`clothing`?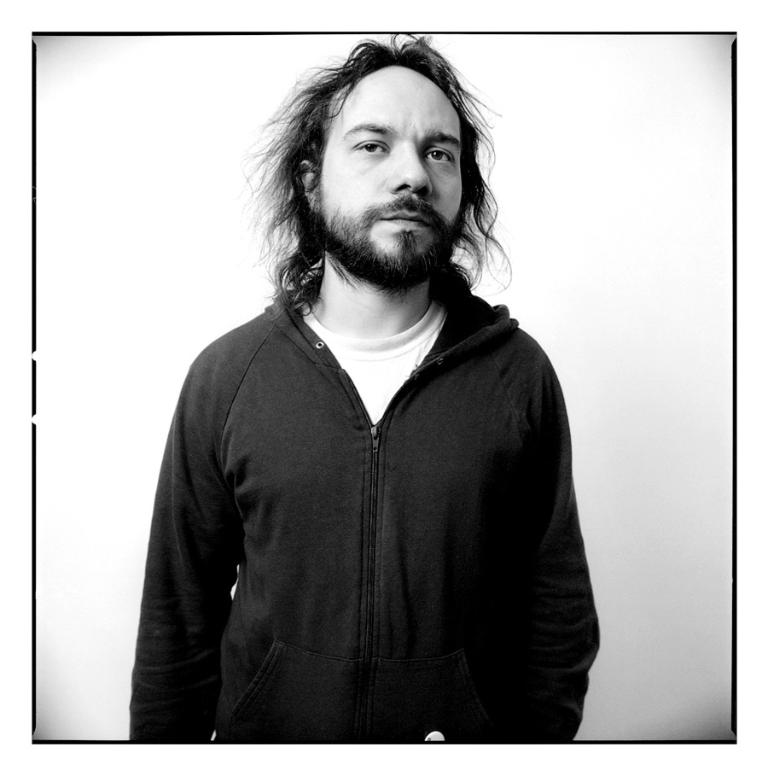
139/228/600/738
